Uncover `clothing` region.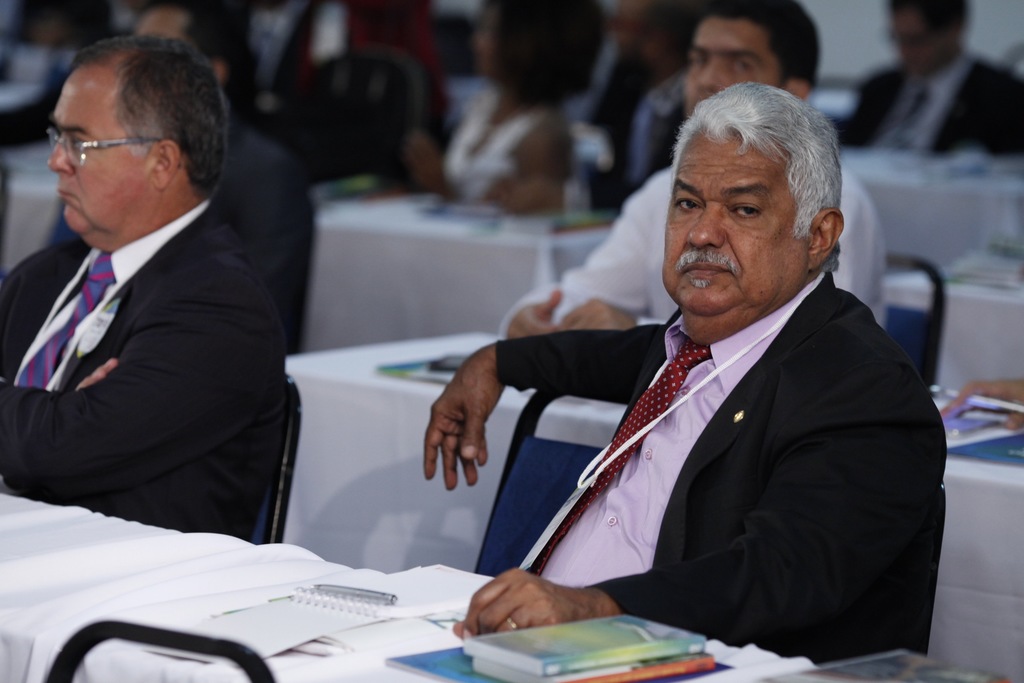
Uncovered: {"left": 1, "top": 110, "right": 298, "bottom": 568}.
